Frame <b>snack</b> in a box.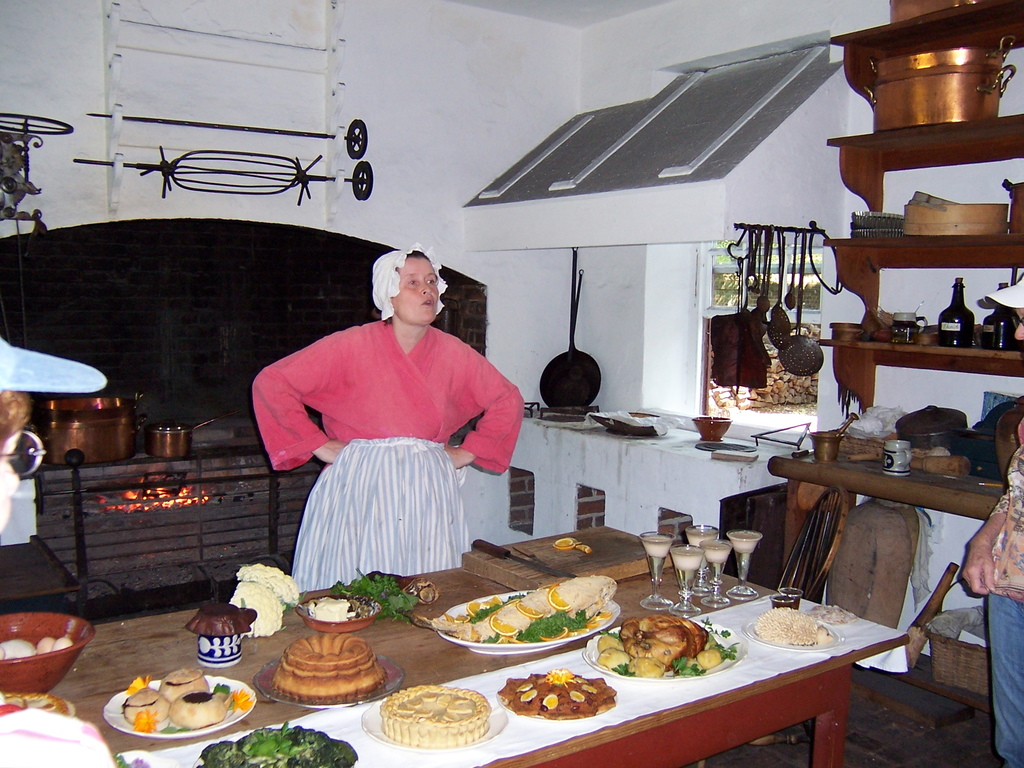
Rect(129, 685, 164, 733).
